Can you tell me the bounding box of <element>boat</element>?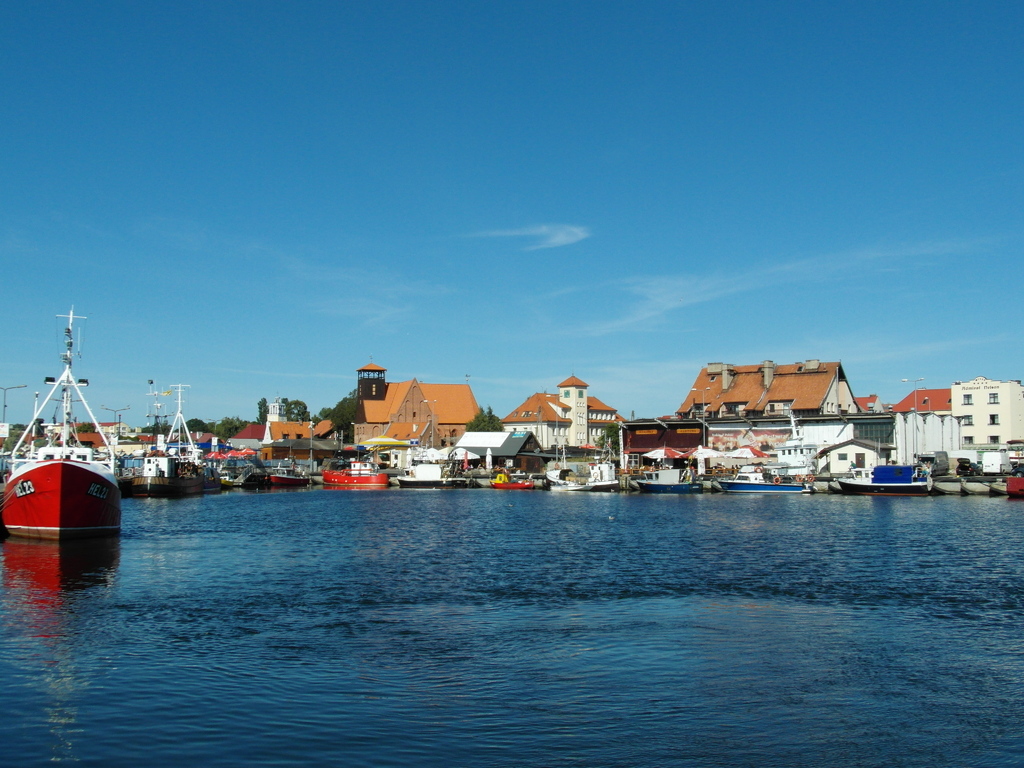
[left=565, top=454, right=614, bottom=492].
